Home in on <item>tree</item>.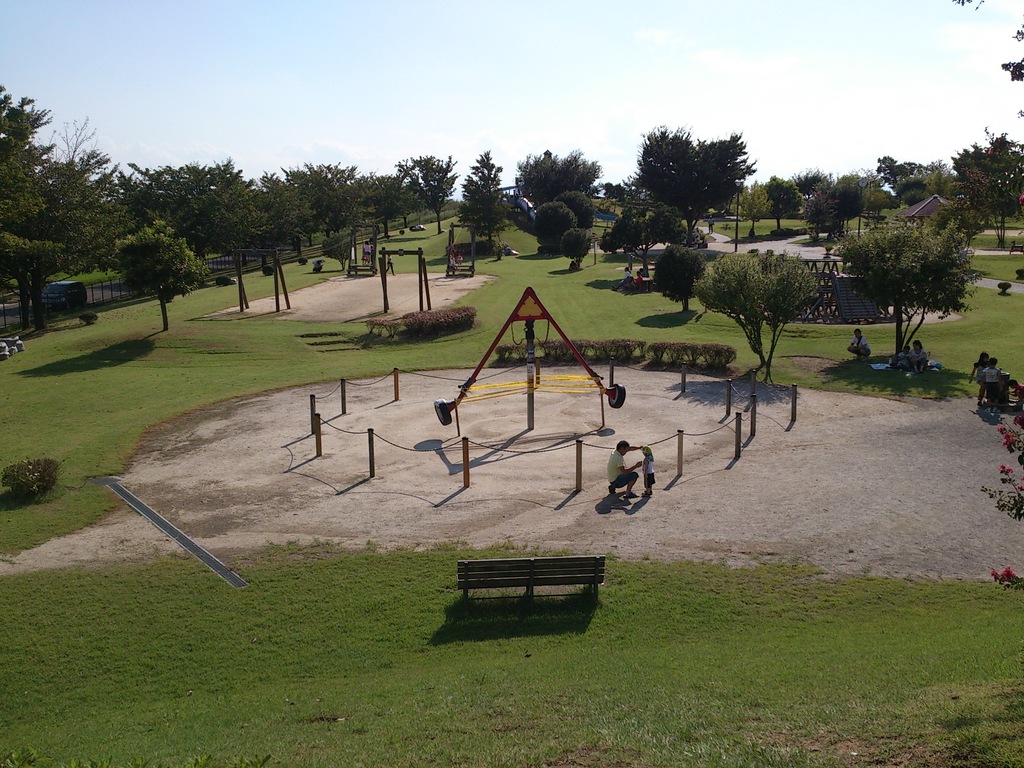
Homed in at box(113, 216, 211, 335).
